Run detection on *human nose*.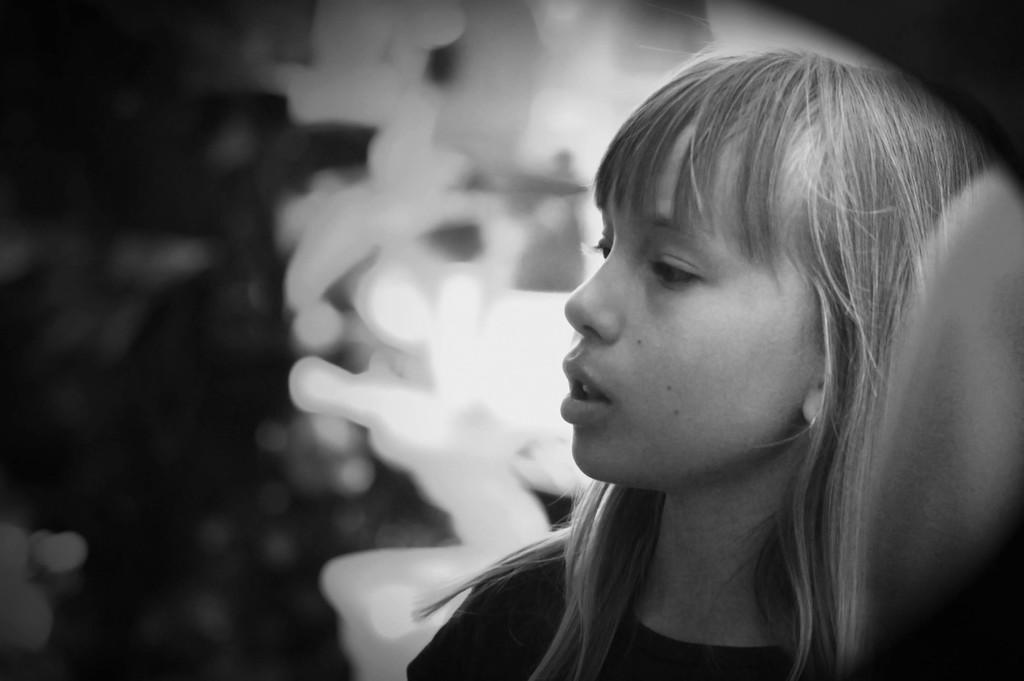
Result: [559,255,620,343].
